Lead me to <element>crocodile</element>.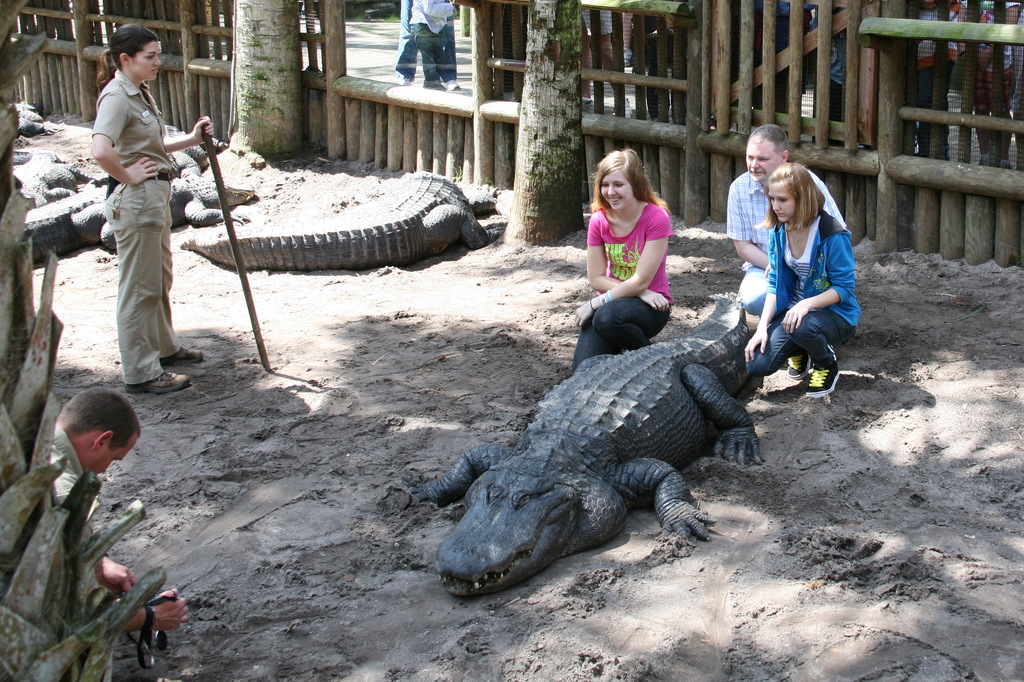
Lead to l=184, t=173, r=506, b=271.
